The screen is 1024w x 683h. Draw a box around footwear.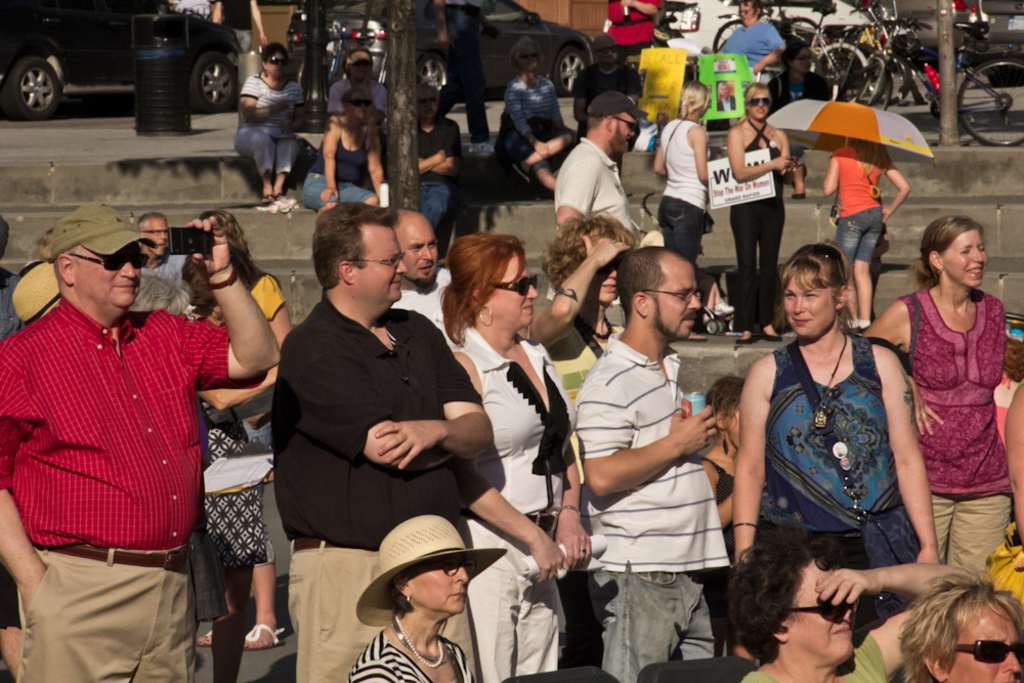
[734, 330, 755, 343].
